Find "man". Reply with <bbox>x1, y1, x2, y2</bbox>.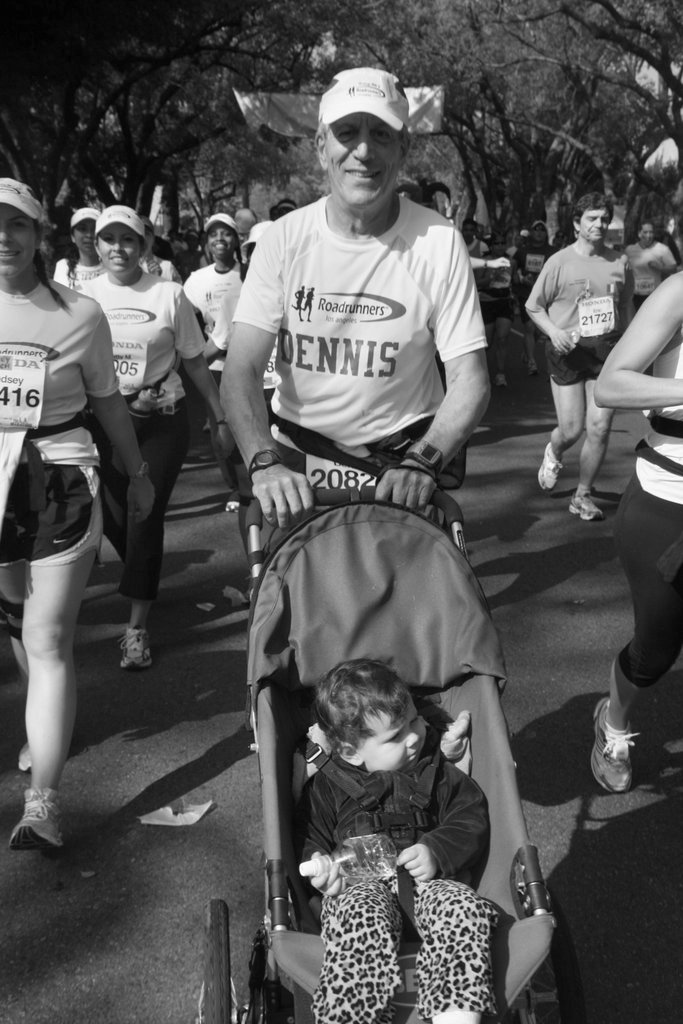
<bbox>201, 70, 526, 810</bbox>.
